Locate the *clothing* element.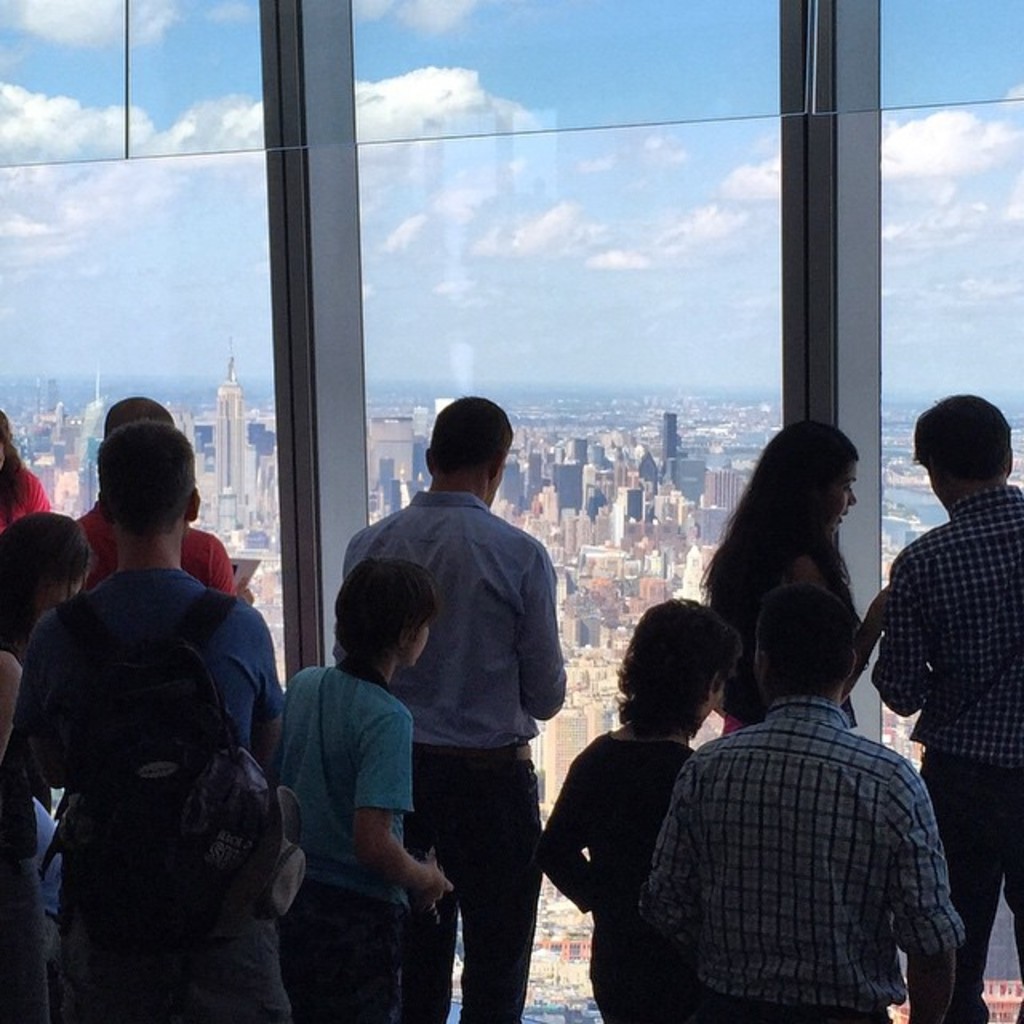
Element bbox: (650,654,978,1023).
